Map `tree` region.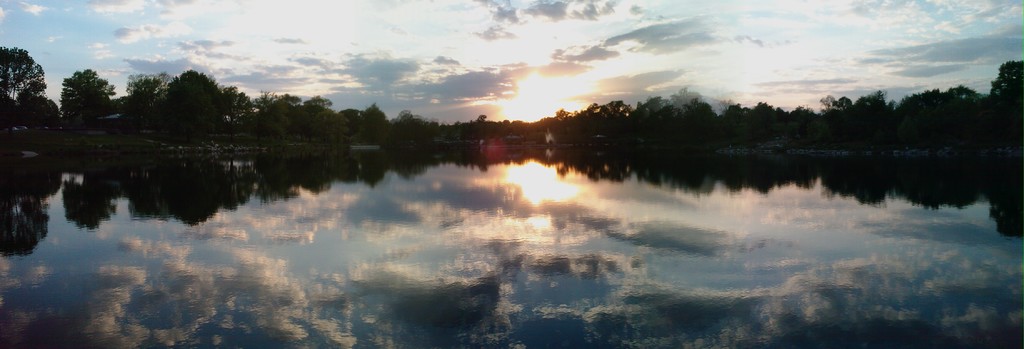
Mapped to 817:92:853:134.
